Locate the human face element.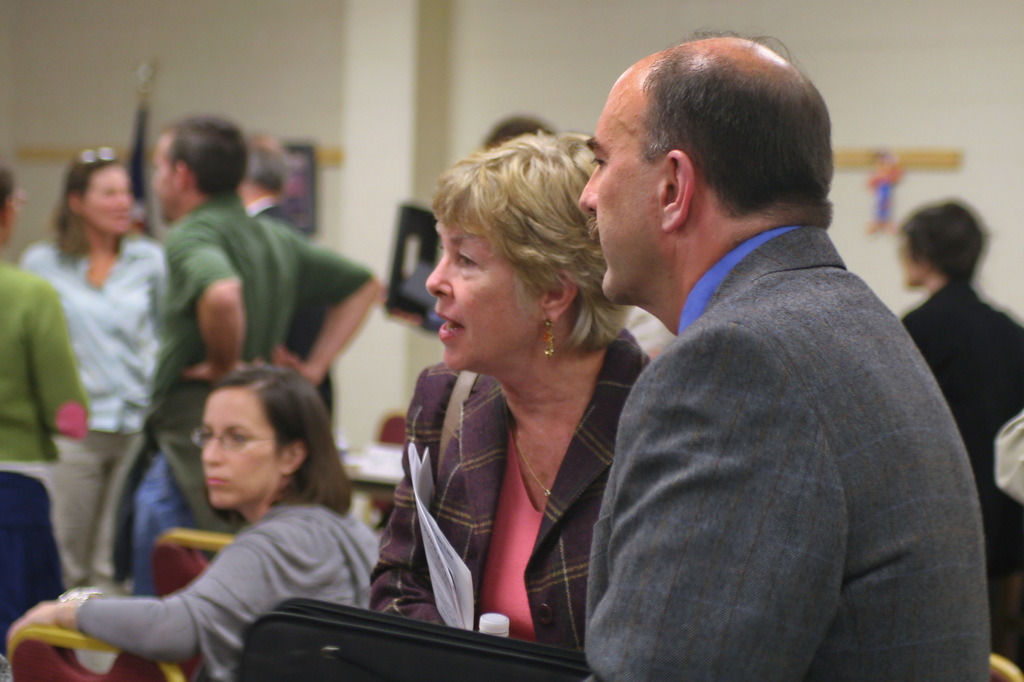
Element bbox: pyautogui.locateOnScreen(210, 389, 280, 515).
